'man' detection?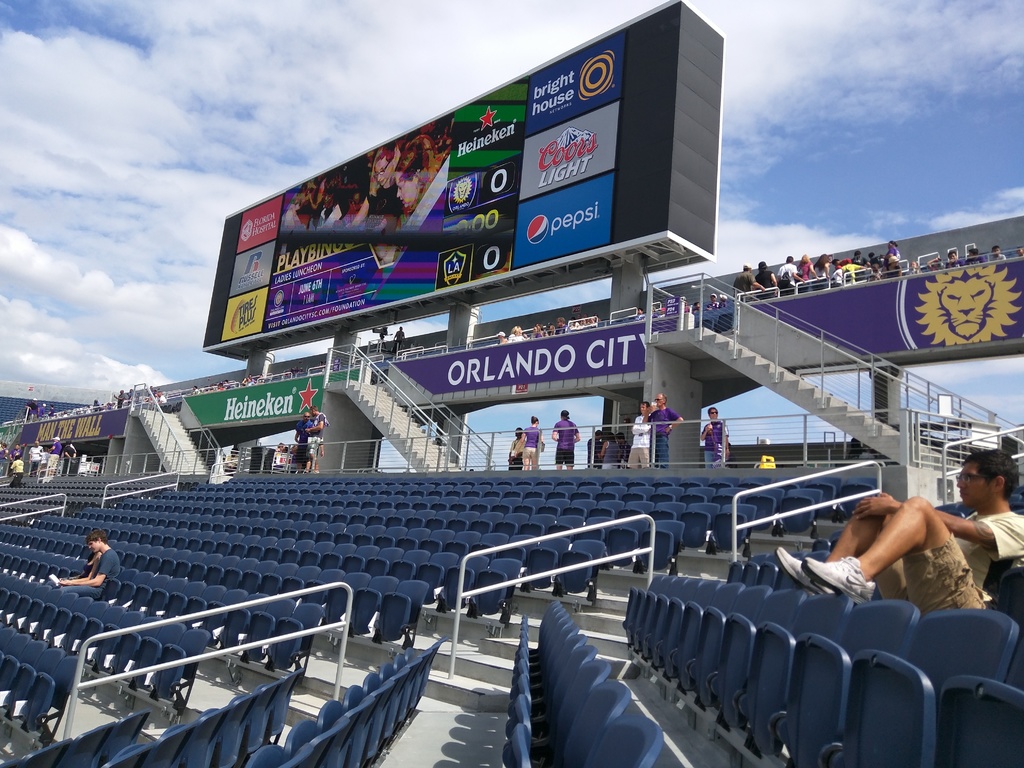
{"left": 852, "top": 252, "right": 868, "bottom": 279}
